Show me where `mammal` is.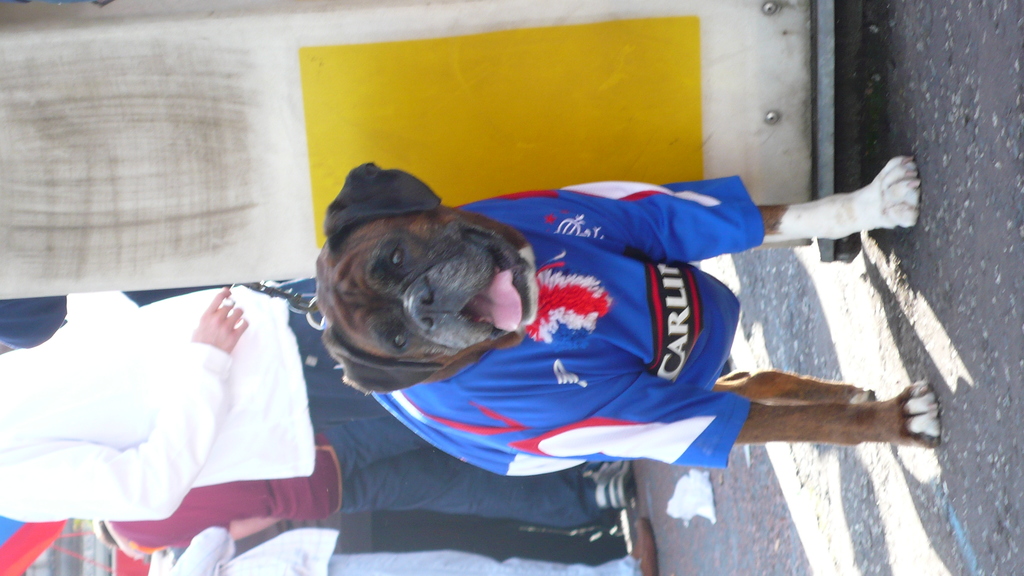
`mammal` is at bbox=(148, 509, 650, 575).
